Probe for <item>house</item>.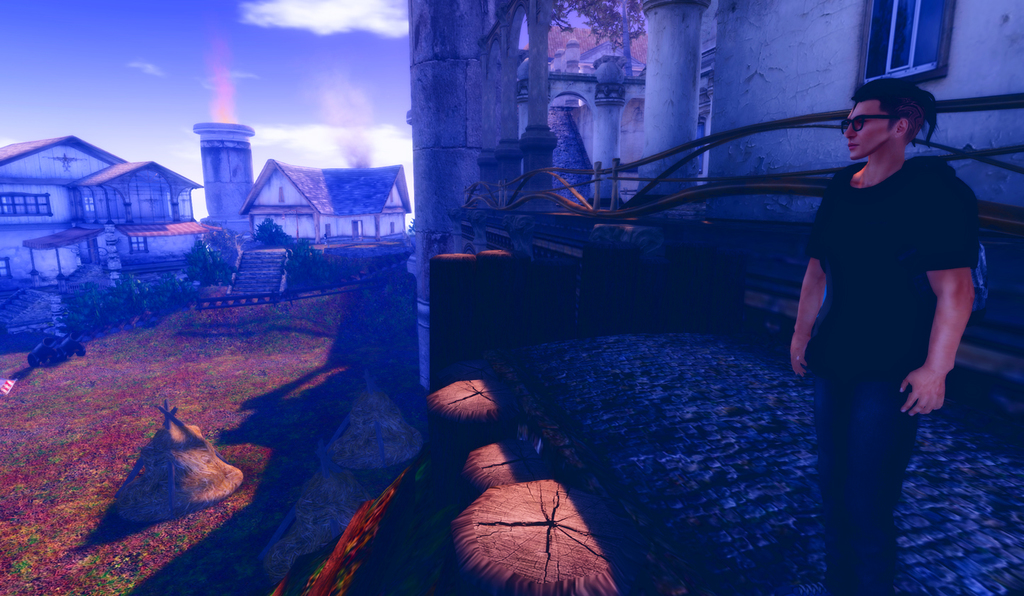
Probe result: x1=406 y1=0 x2=1023 y2=441.
